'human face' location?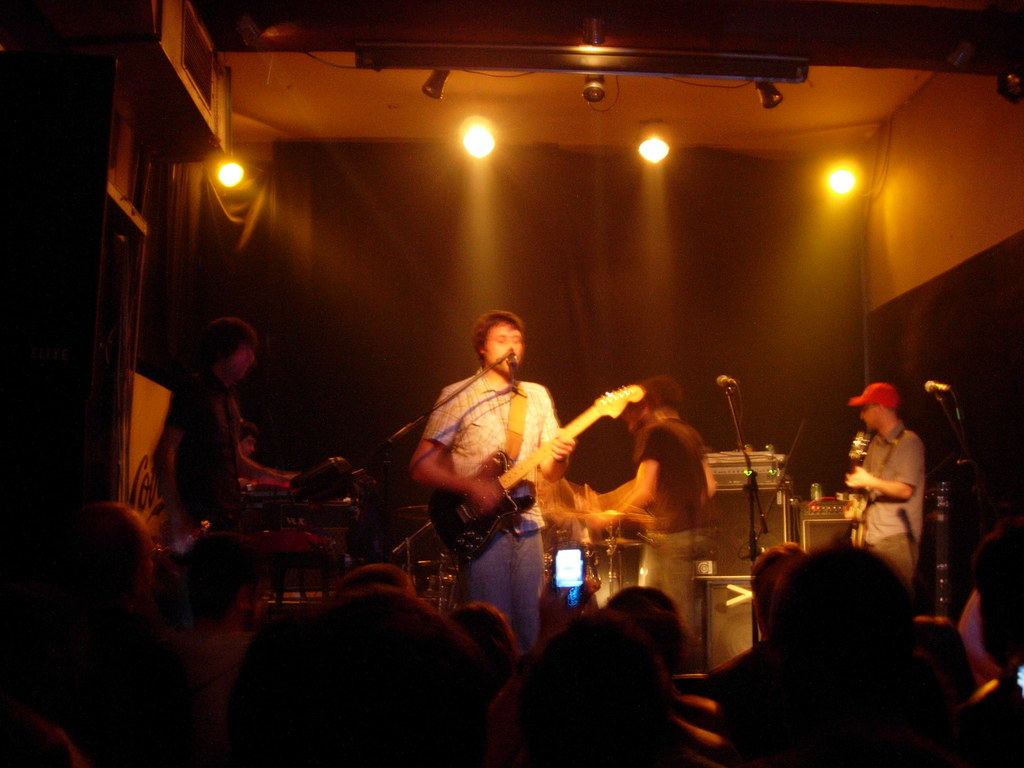
241, 437, 255, 458
